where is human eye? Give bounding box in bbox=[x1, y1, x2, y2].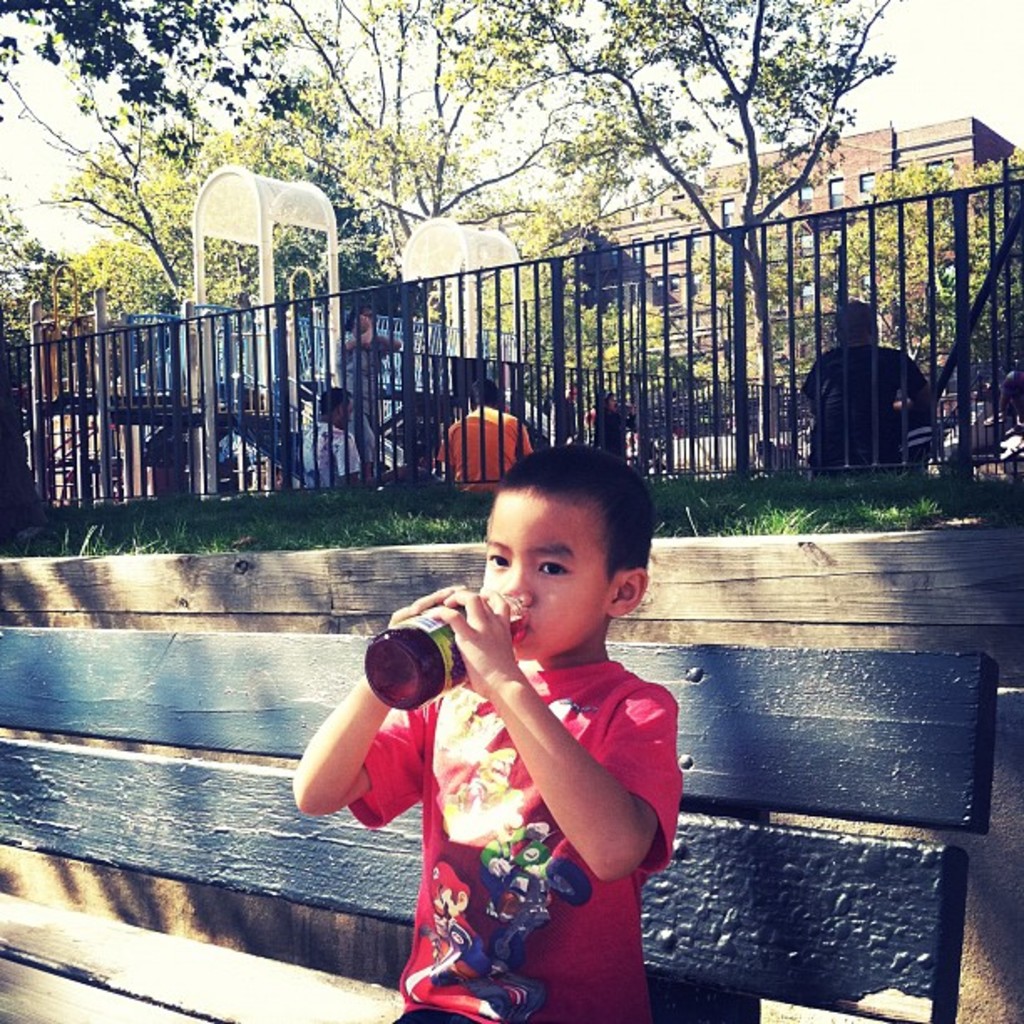
bbox=[534, 556, 577, 581].
